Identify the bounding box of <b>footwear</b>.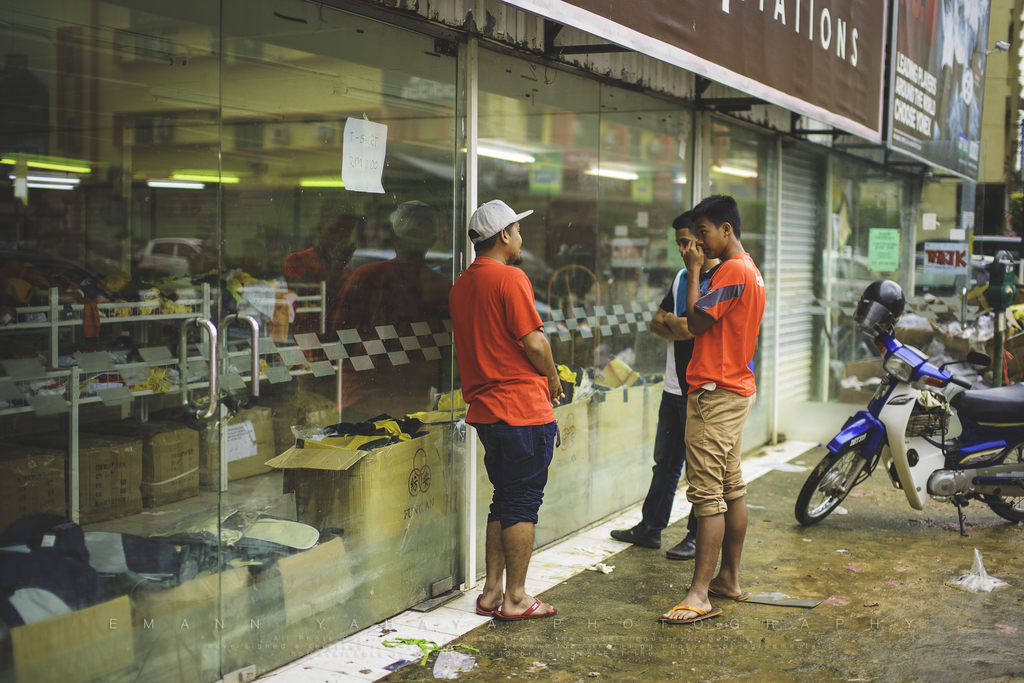
{"x1": 667, "y1": 533, "x2": 697, "y2": 561}.
